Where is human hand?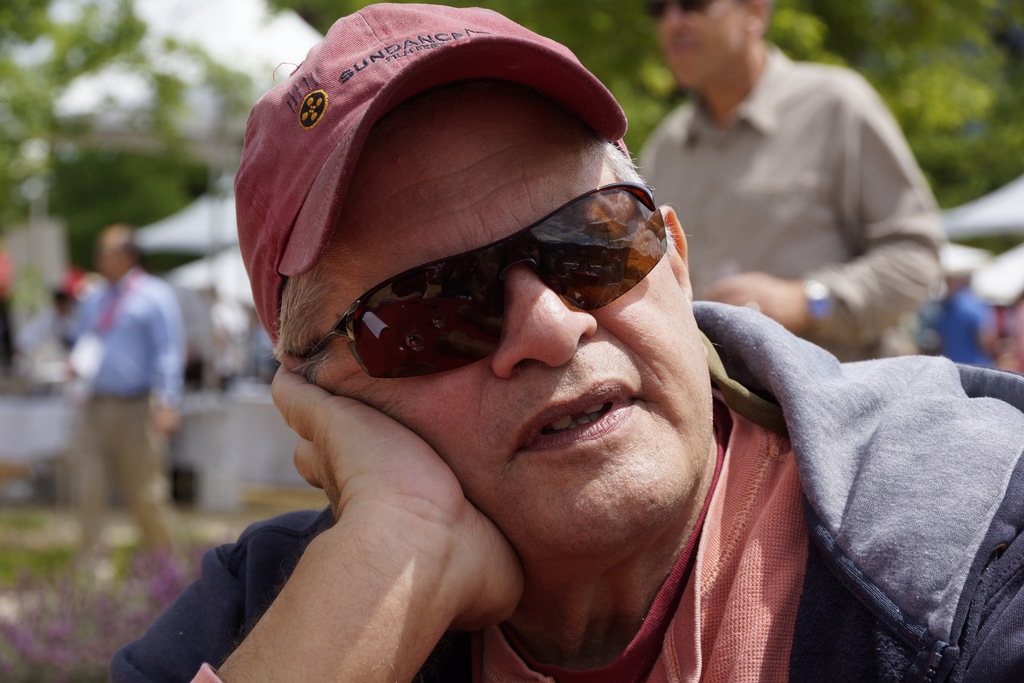
{"x1": 701, "y1": 268, "x2": 812, "y2": 334}.
